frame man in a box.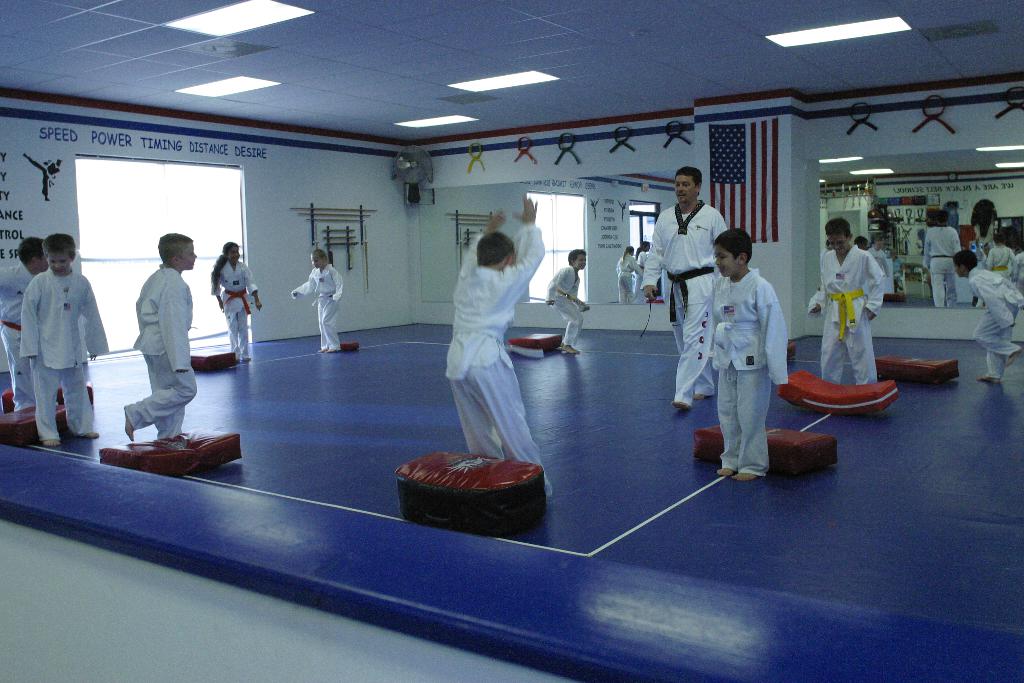
642:163:726:411.
